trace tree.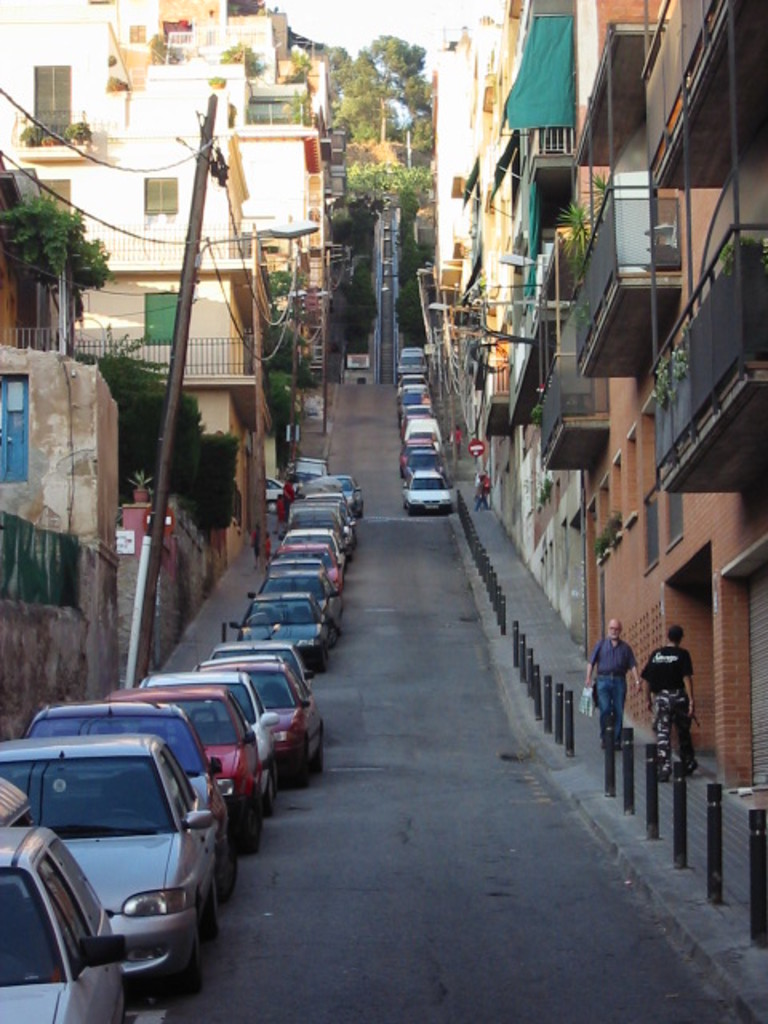
Traced to bbox=[83, 331, 251, 539].
